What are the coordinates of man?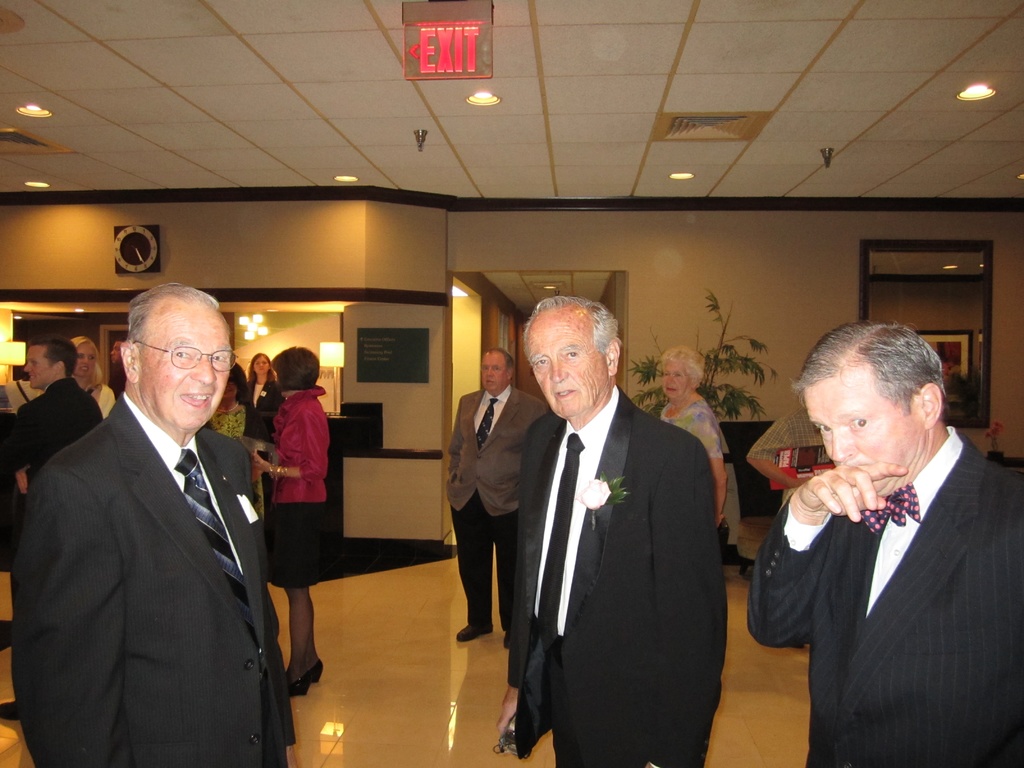
0:327:102:505.
